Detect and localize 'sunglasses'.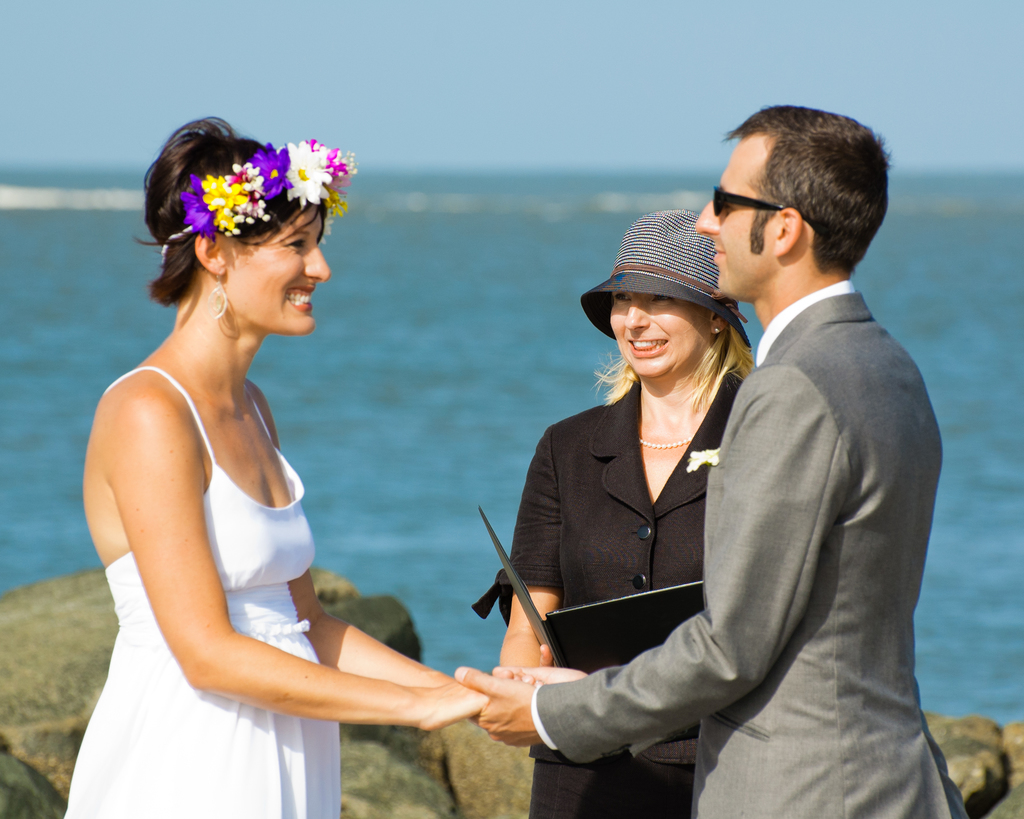
Localized at l=711, t=182, r=818, b=245.
